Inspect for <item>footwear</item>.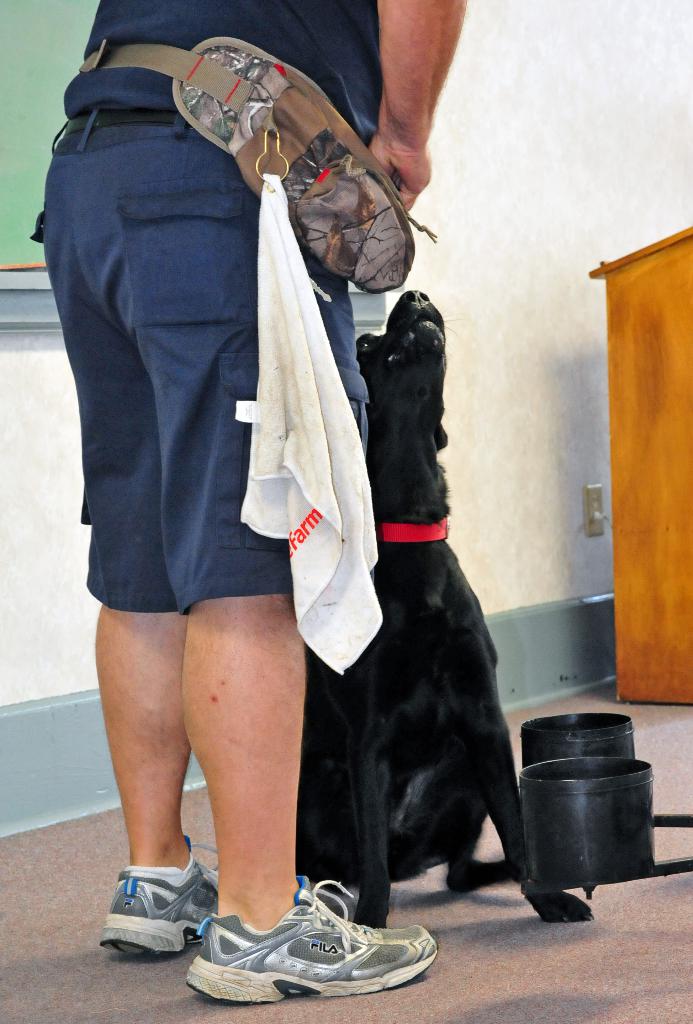
Inspection: [99, 842, 320, 947].
